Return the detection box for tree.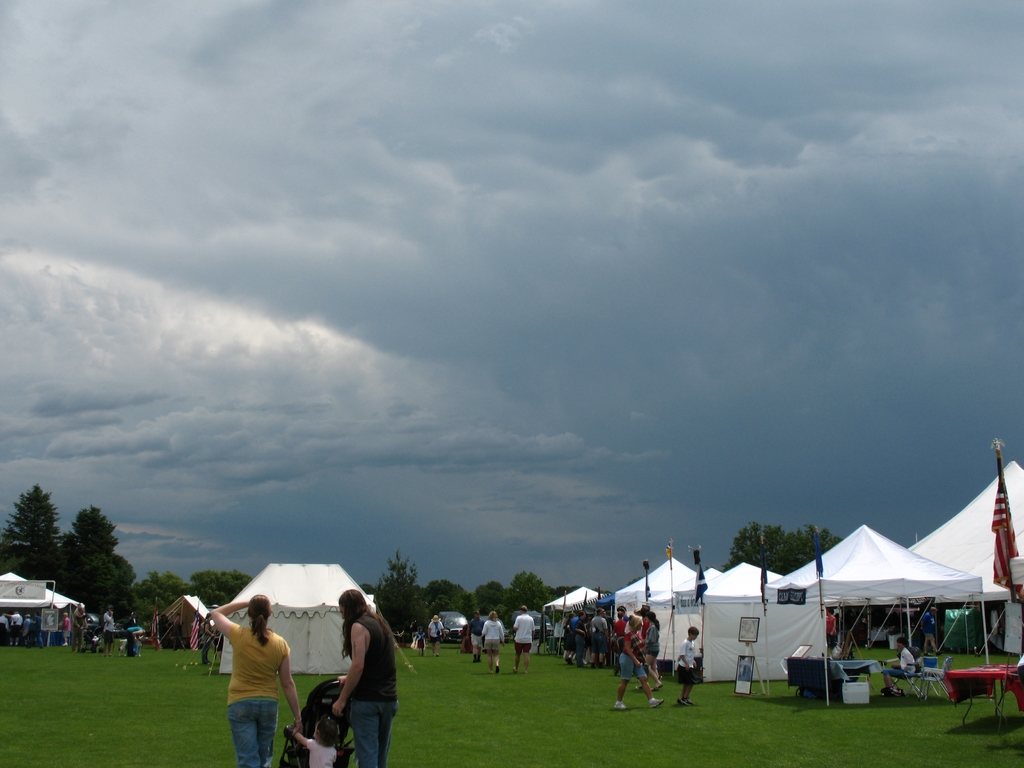
region(545, 584, 576, 603).
